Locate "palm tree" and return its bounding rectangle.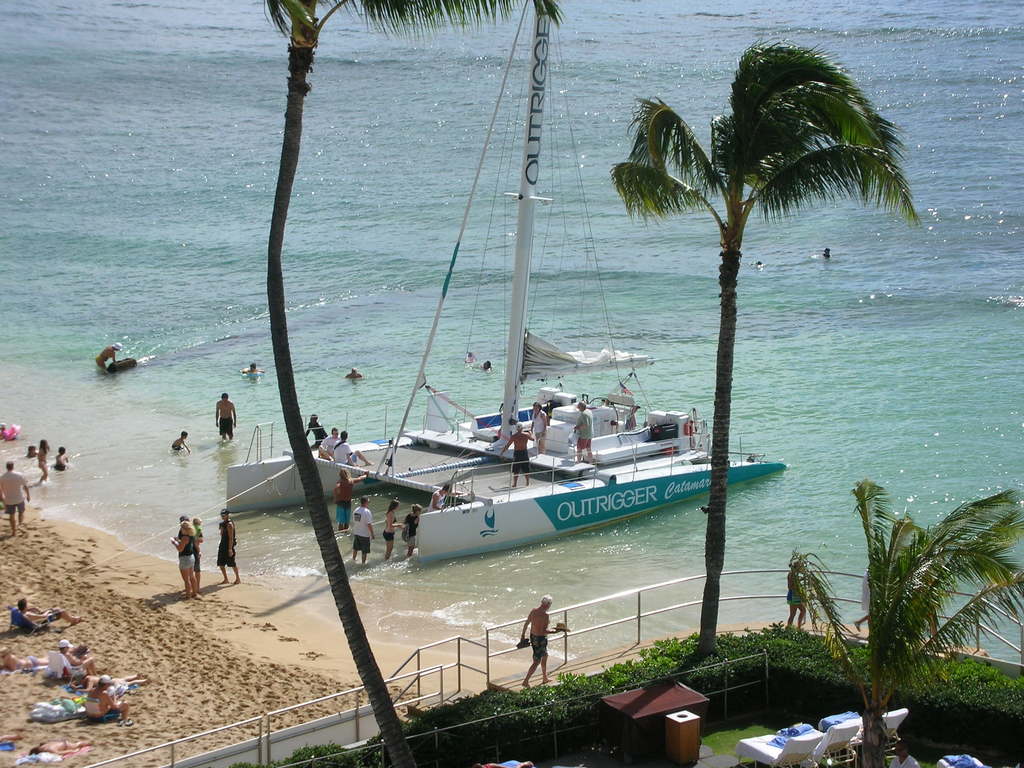
l=620, t=54, r=909, b=544.
